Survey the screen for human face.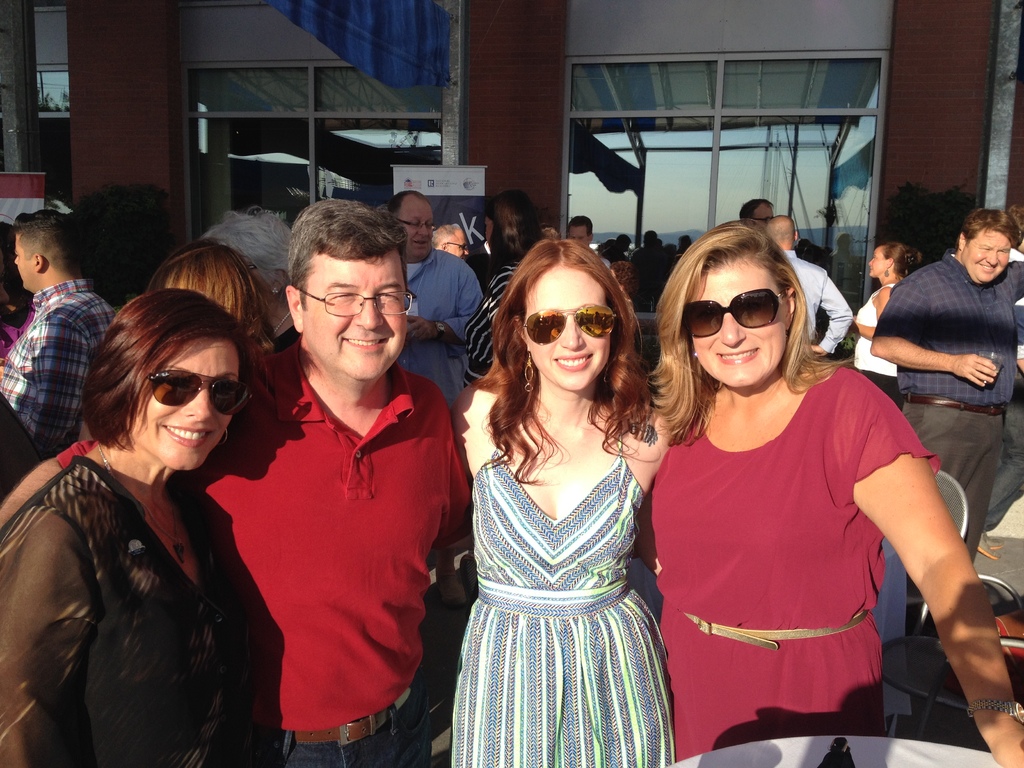
Survey found: [left=522, top=267, right=608, bottom=394].
